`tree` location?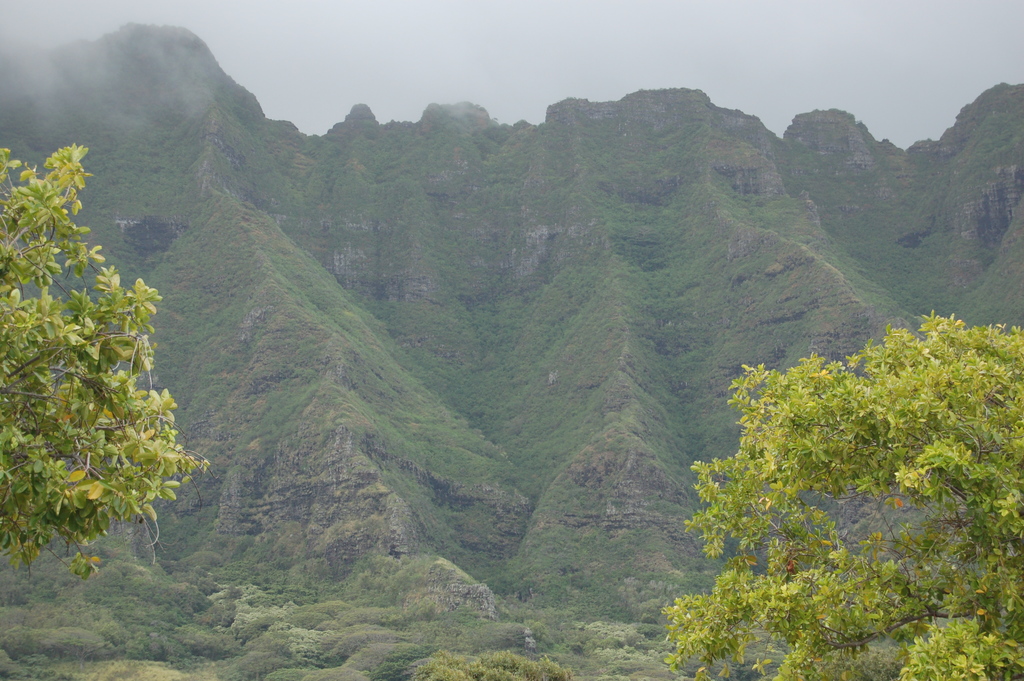
669,306,1023,680
